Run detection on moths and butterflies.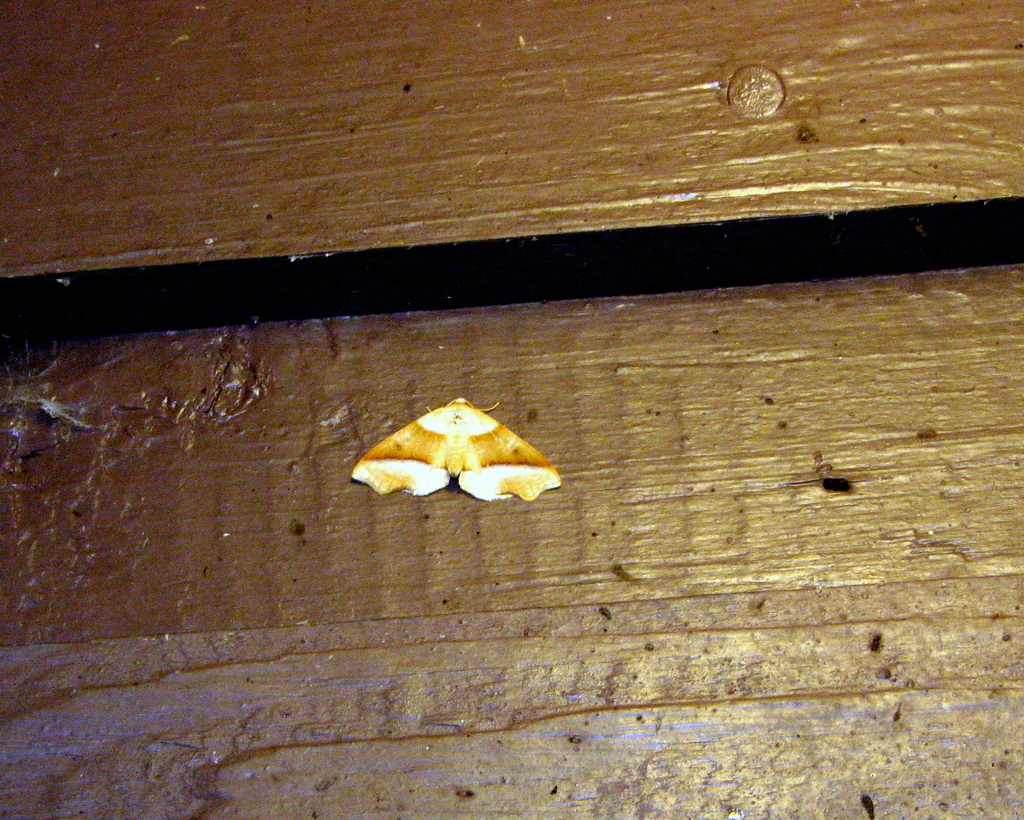
Result: <region>352, 399, 565, 499</region>.
